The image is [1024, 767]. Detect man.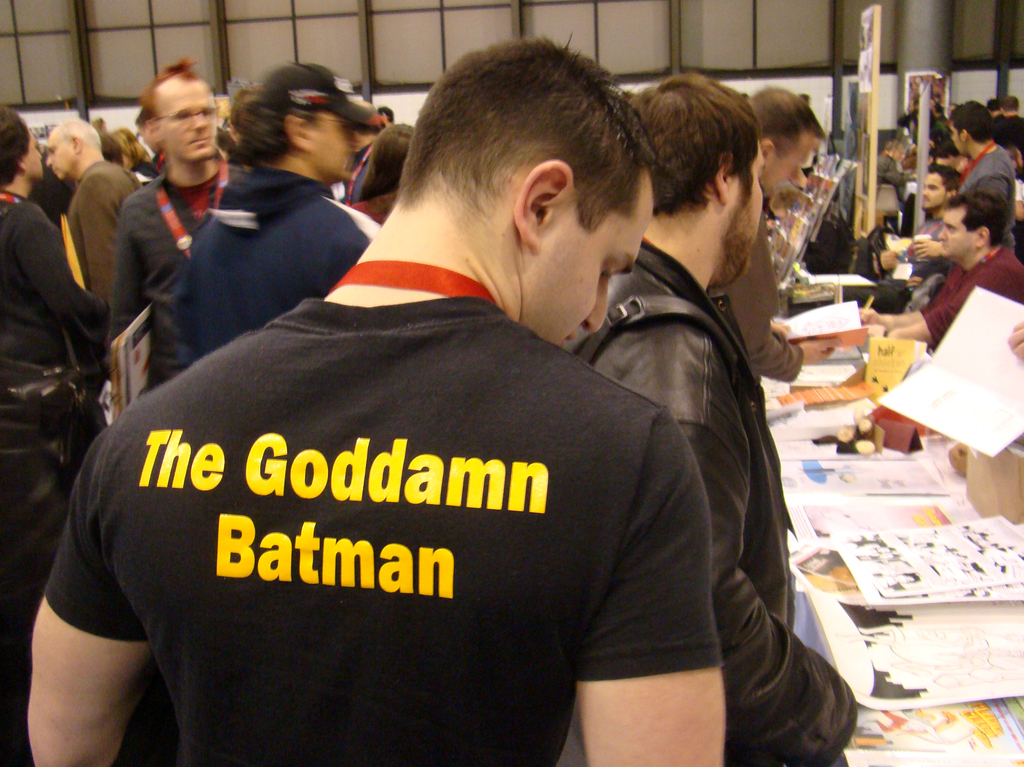
Detection: <region>557, 64, 856, 766</region>.
